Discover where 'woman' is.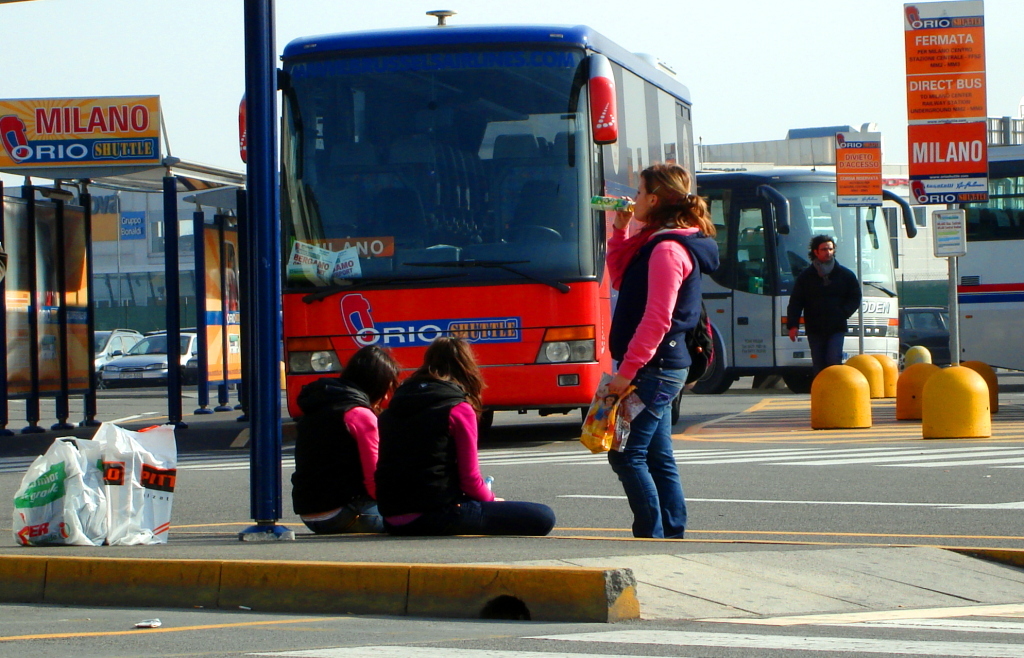
Discovered at [607, 127, 725, 554].
